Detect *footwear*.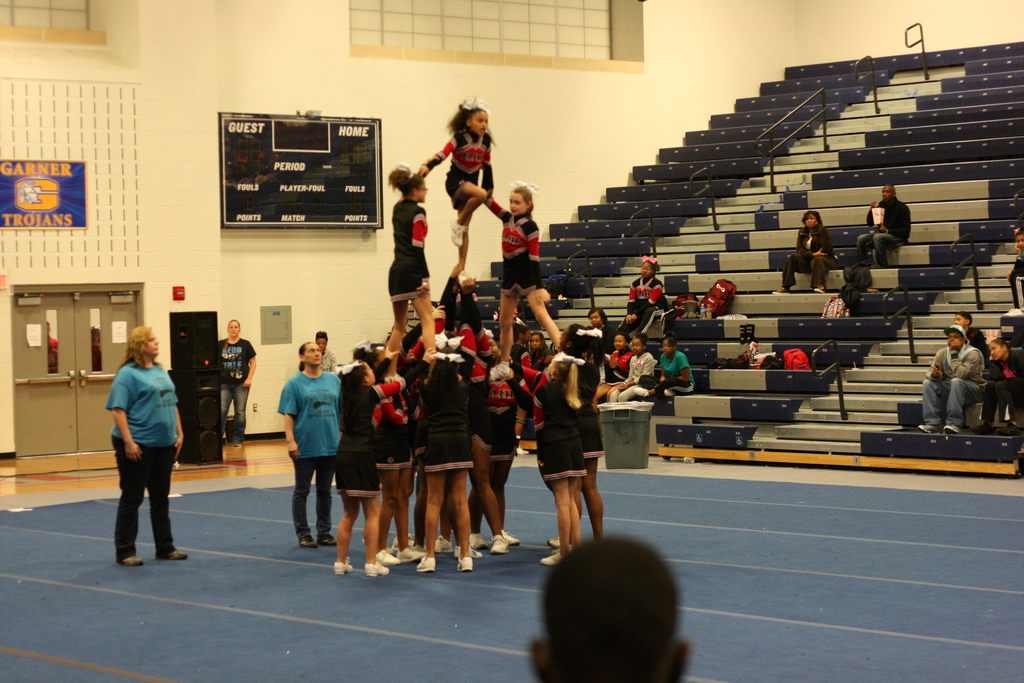
Detected at x1=302, y1=532, x2=316, y2=549.
